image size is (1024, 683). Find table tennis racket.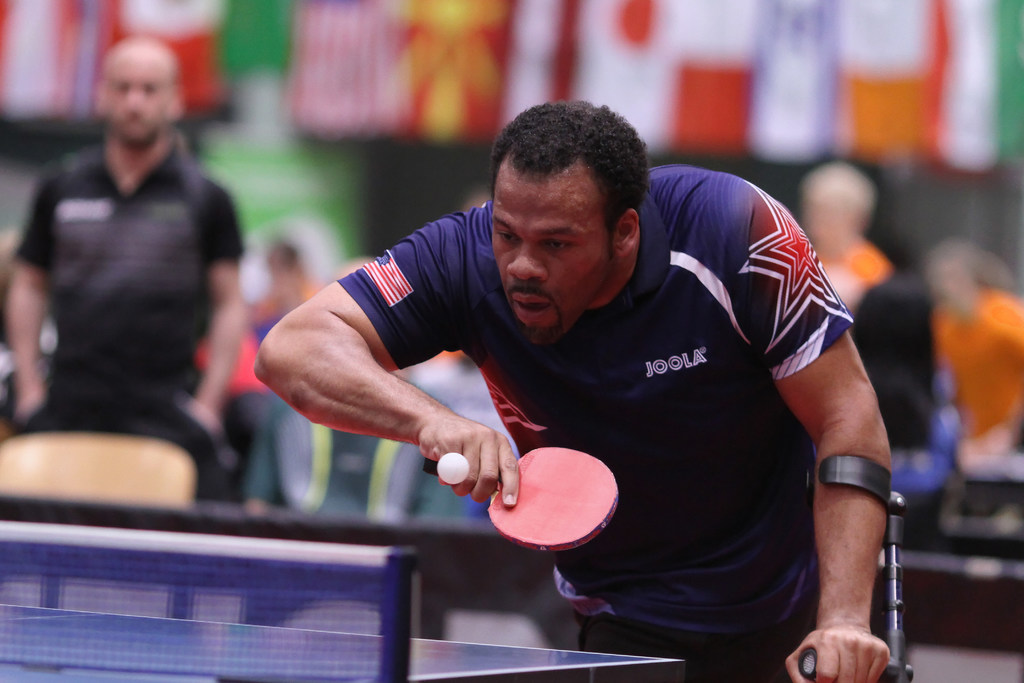
<bbox>0, 522, 688, 682</bbox>.
